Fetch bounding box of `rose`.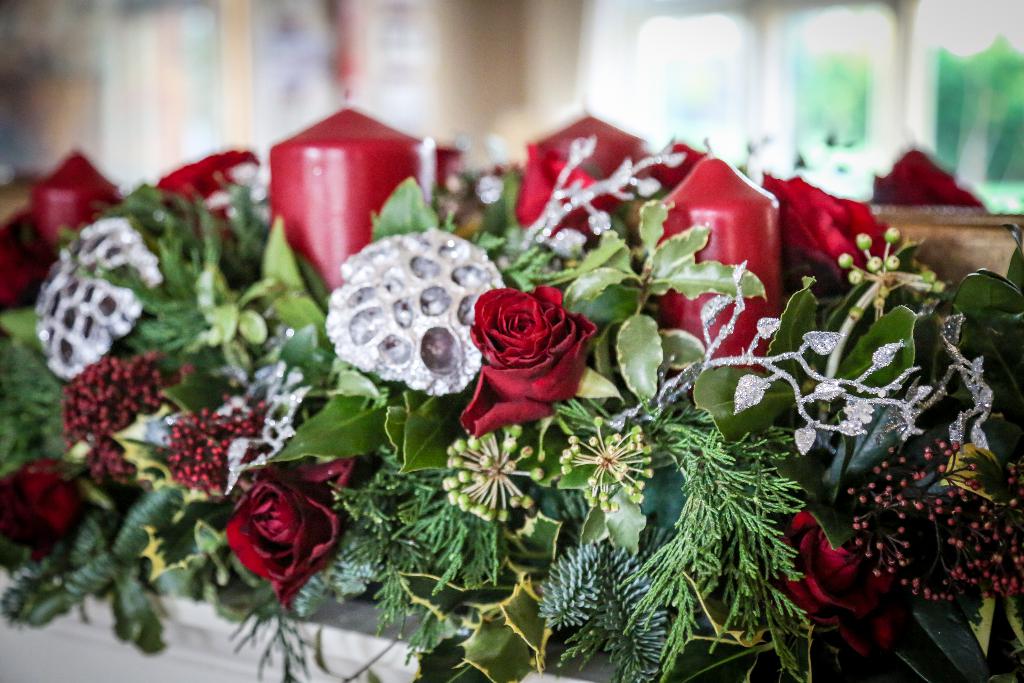
Bbox: 873:148:984:203.
